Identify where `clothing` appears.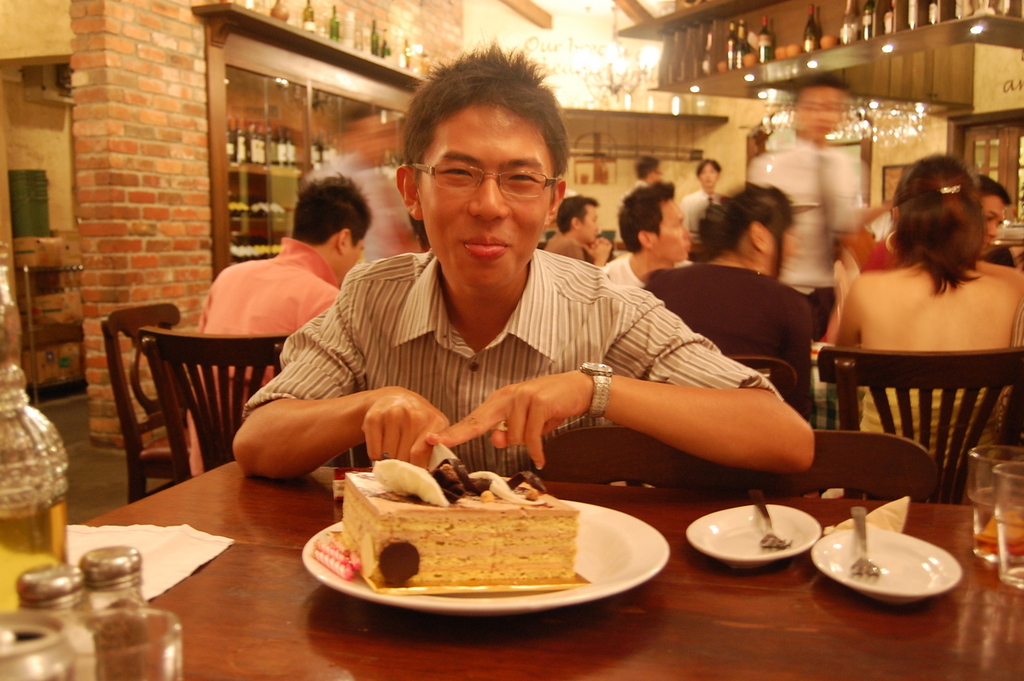
Appears at region(241, 217, 831, 498).
